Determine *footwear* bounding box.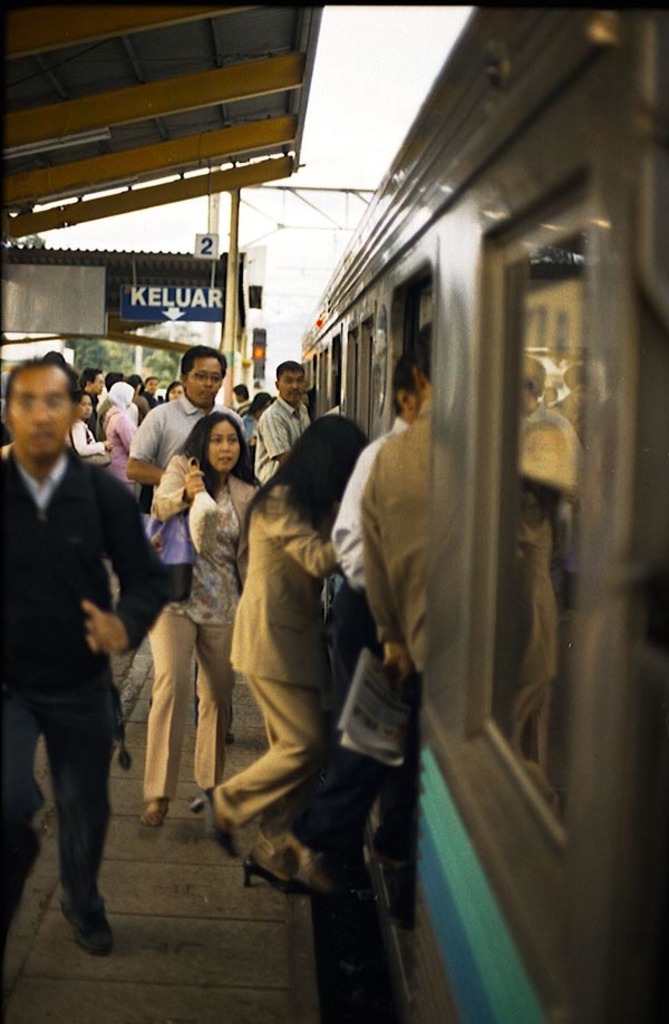
Determined: [52, 898, 112, 957].
